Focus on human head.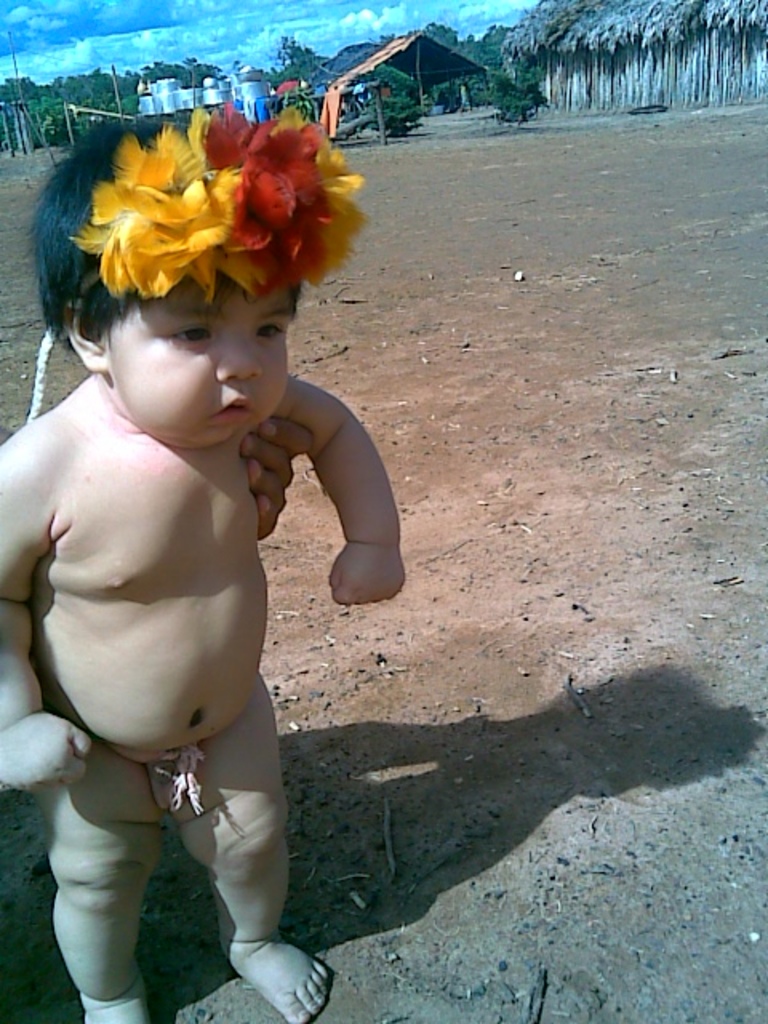
Focused at bbox=[35, 166, 342, 437].
